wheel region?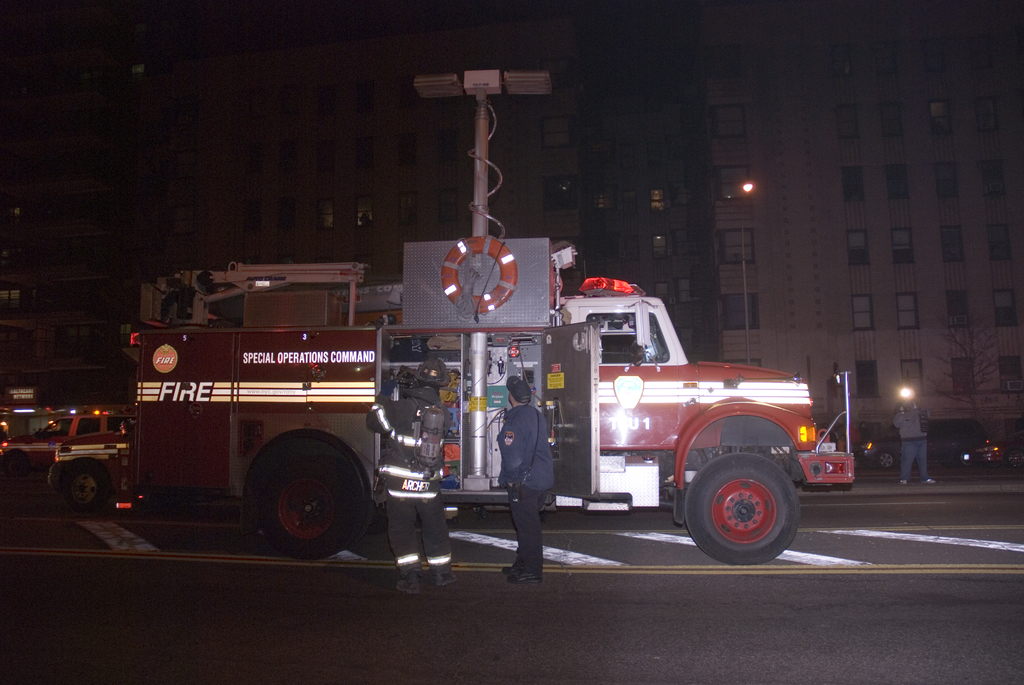
<box>444,235,520,315</box>
